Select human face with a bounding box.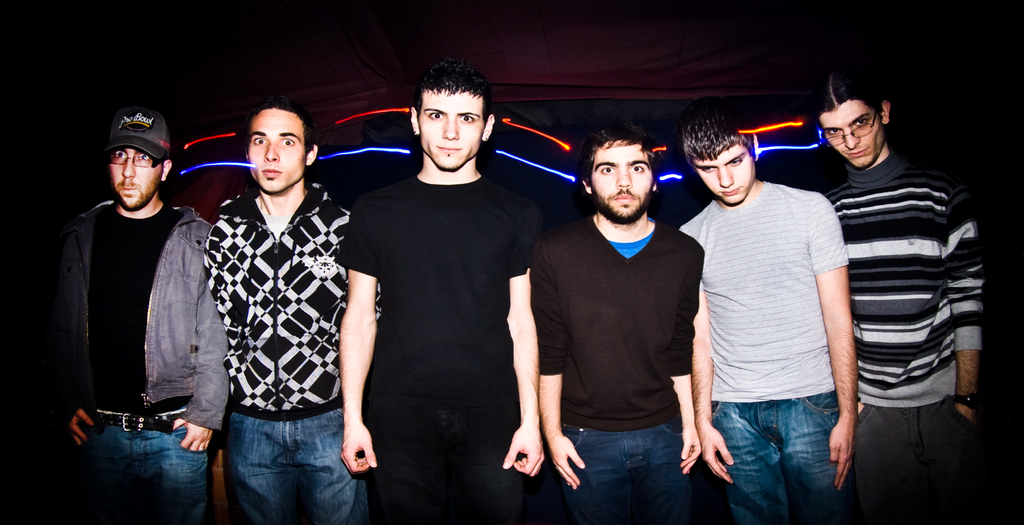
pyautogui.locateOnScreen(415, 92, 477, 168).
